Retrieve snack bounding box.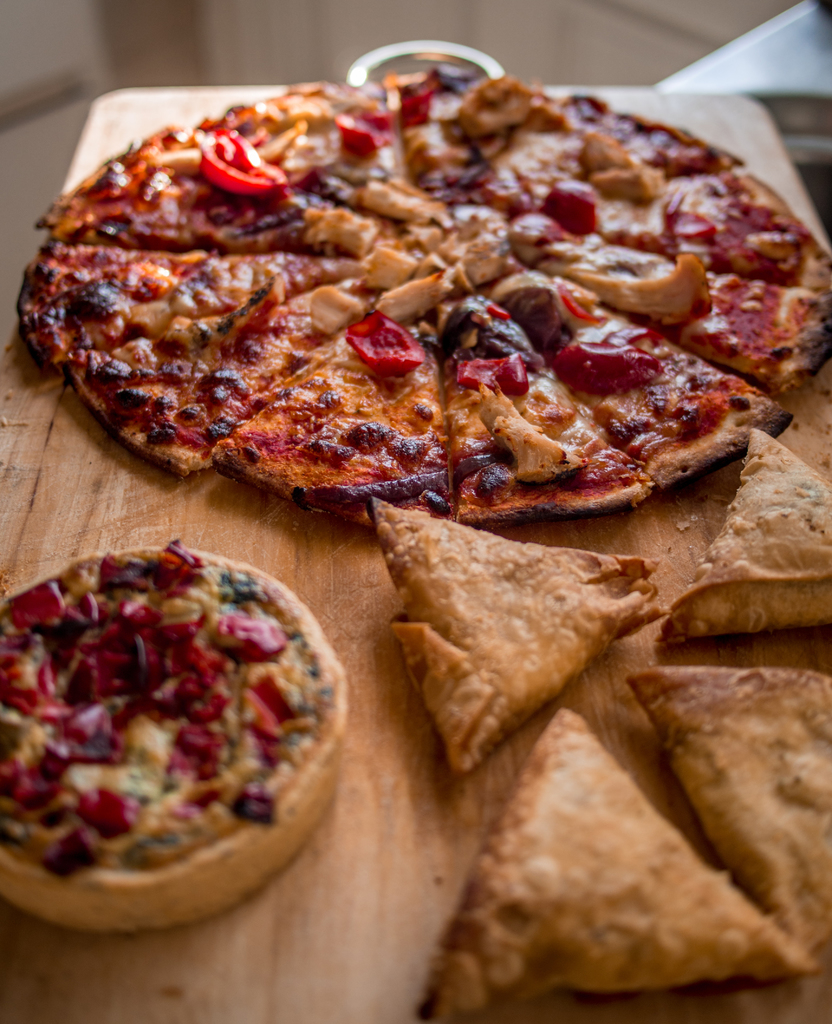
Bounding box: 655,426,831,641.
